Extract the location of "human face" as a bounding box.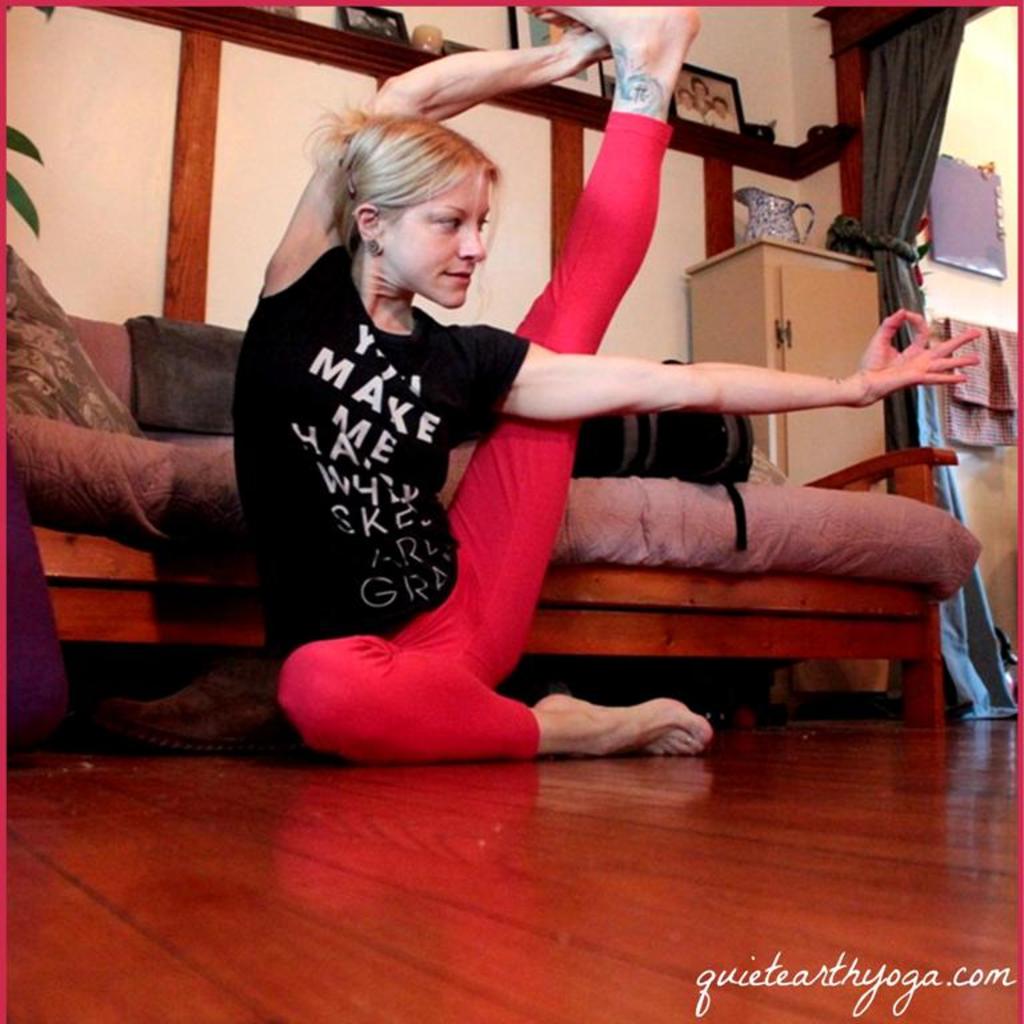
left=389, top=168, right=497, bottom=316.
